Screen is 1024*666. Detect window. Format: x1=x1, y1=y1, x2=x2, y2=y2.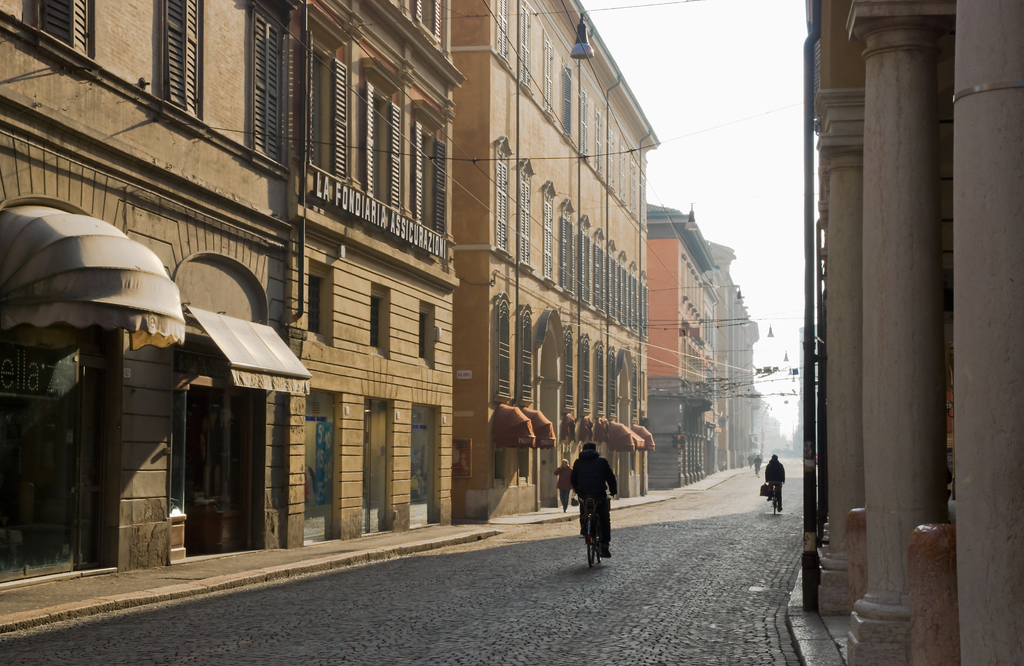
x1=308, y1=271, x2=336, y2=342.
